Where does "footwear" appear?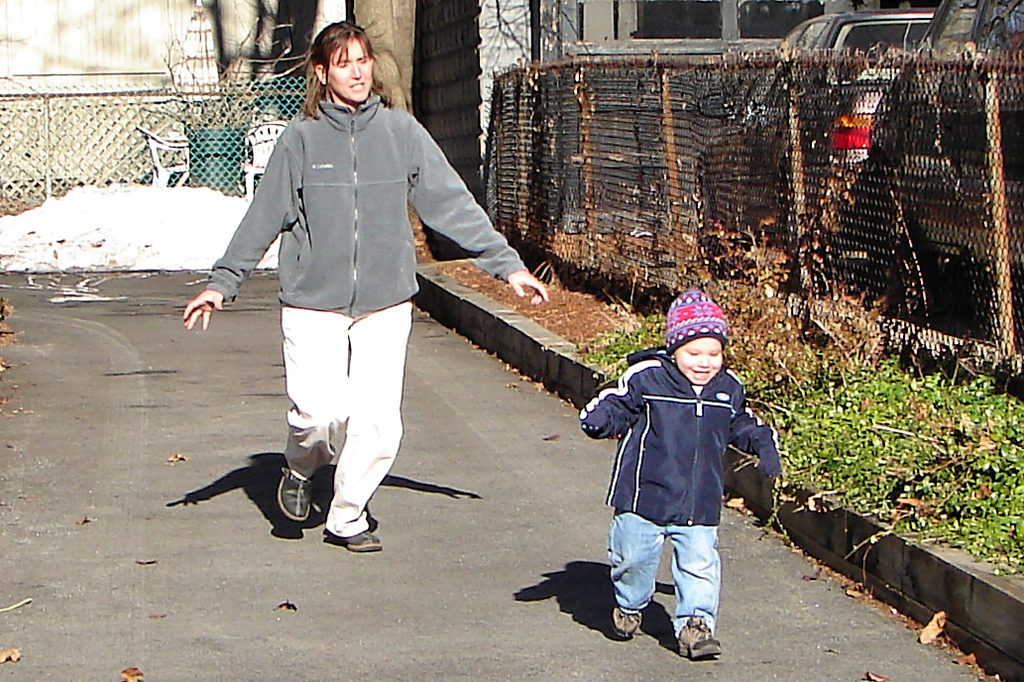
Appears at locate(613, 603, 639, 638).
